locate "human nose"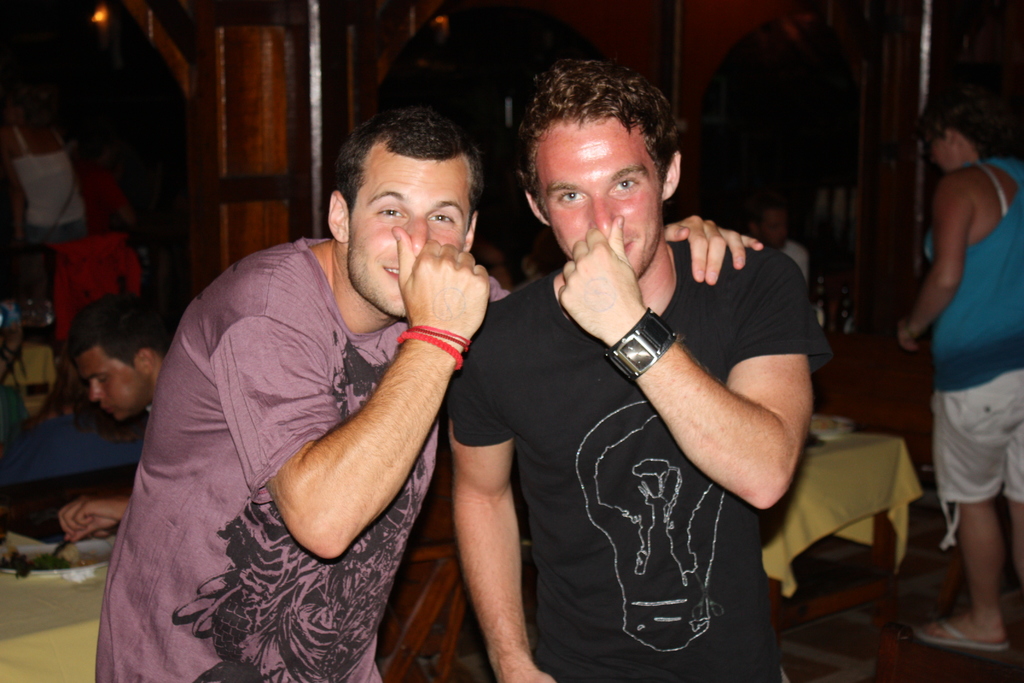
590 193 616 243
